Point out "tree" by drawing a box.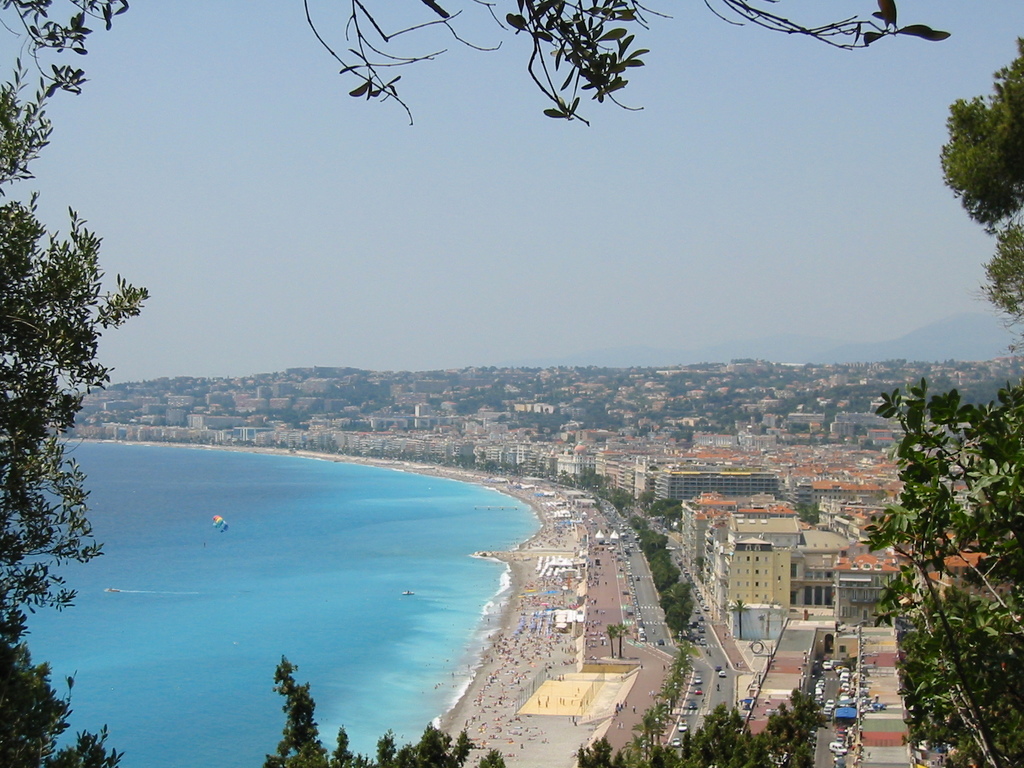
box(940, 35, 1023, 328).
